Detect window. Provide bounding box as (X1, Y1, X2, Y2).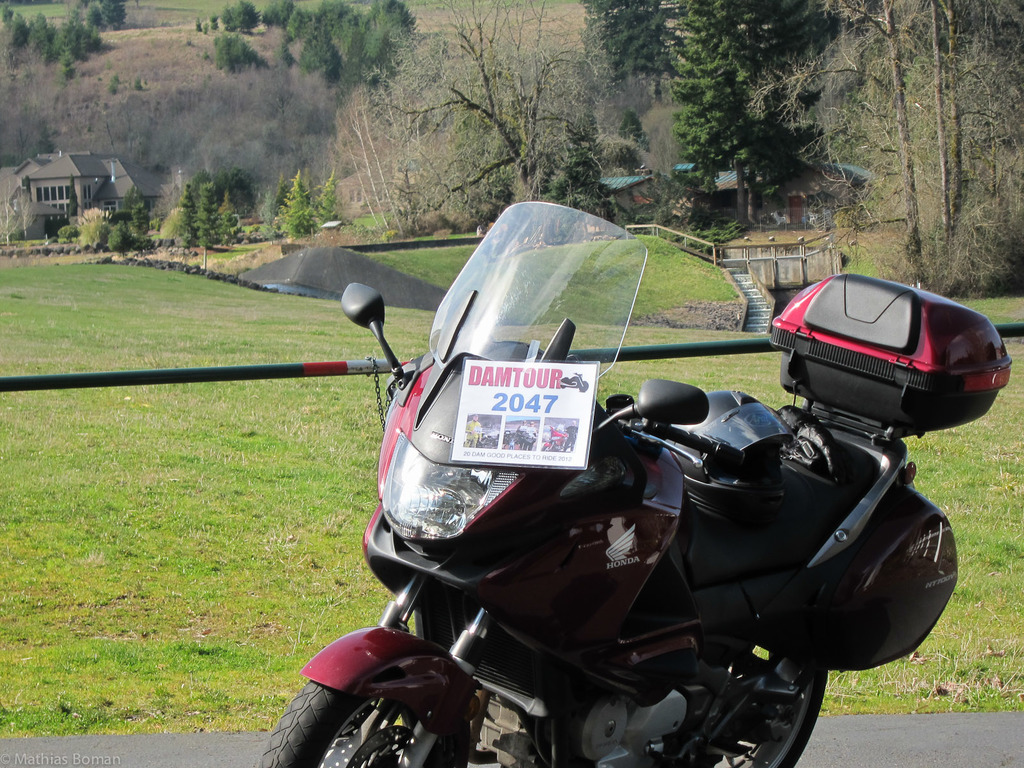
(104, 200, 125, 212).
